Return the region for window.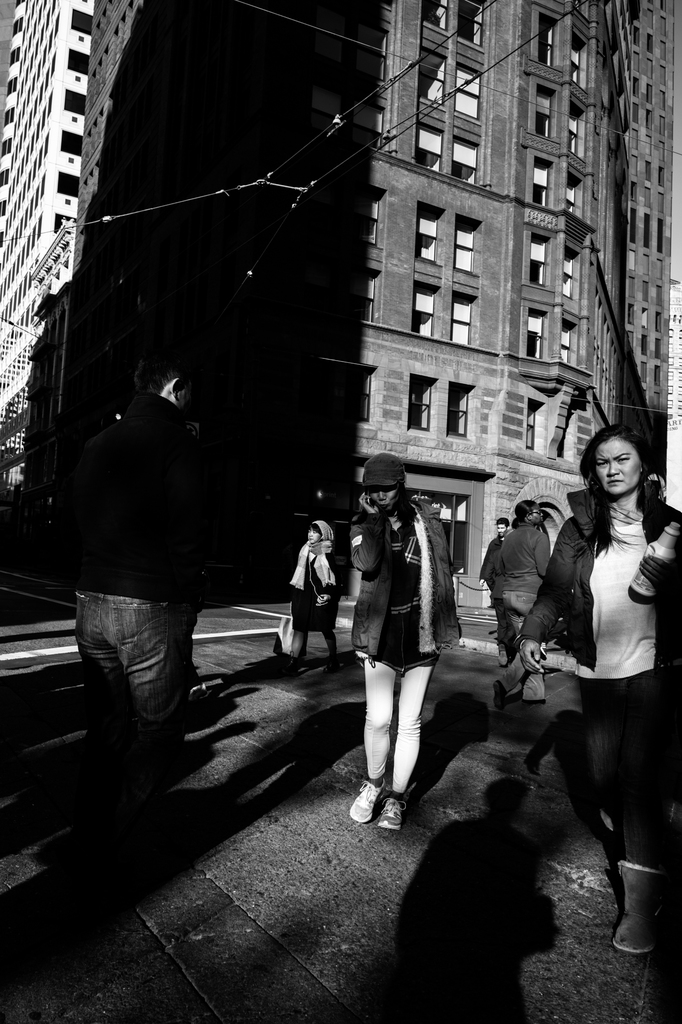
locate(416, 203, 437, 266).
